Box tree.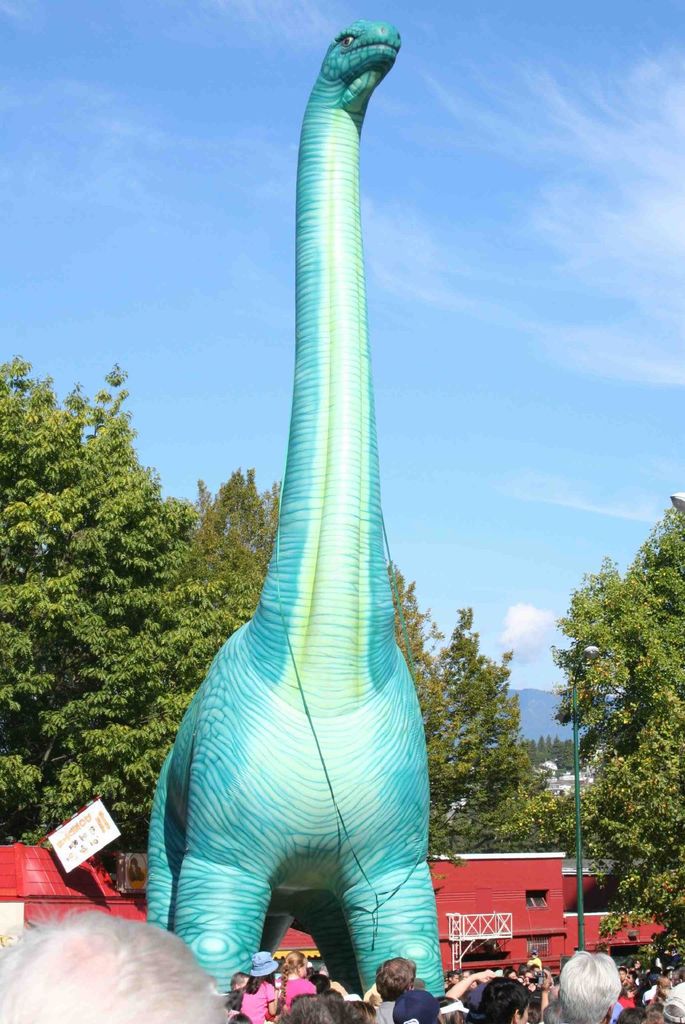
select_region(493, 502, 684, 986).
